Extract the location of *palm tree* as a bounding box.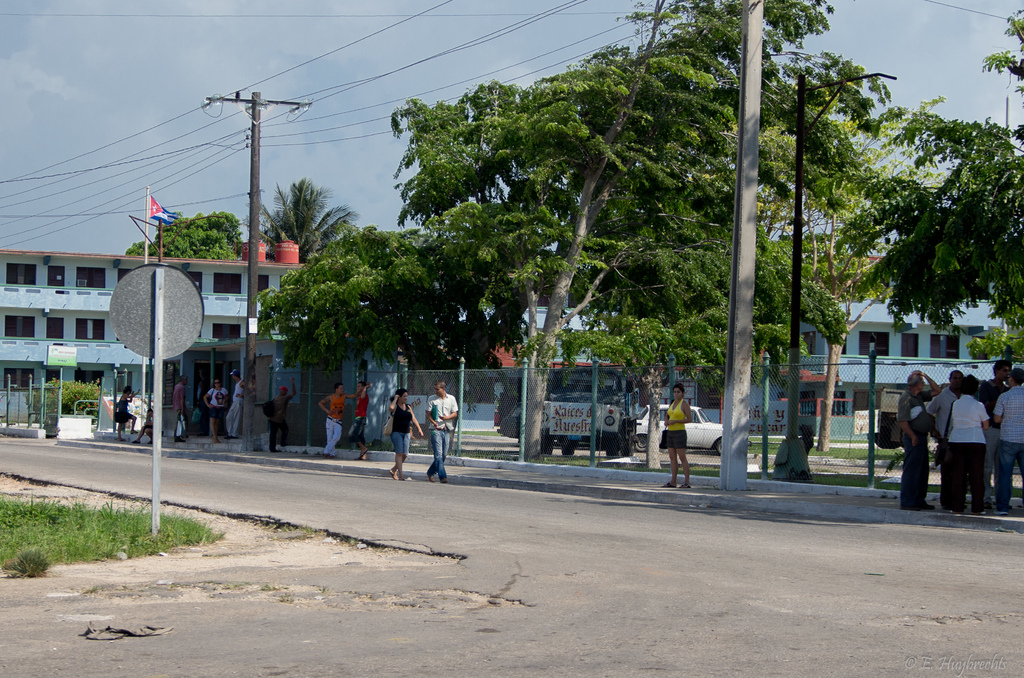
<box>242,179,356,261</box>.
